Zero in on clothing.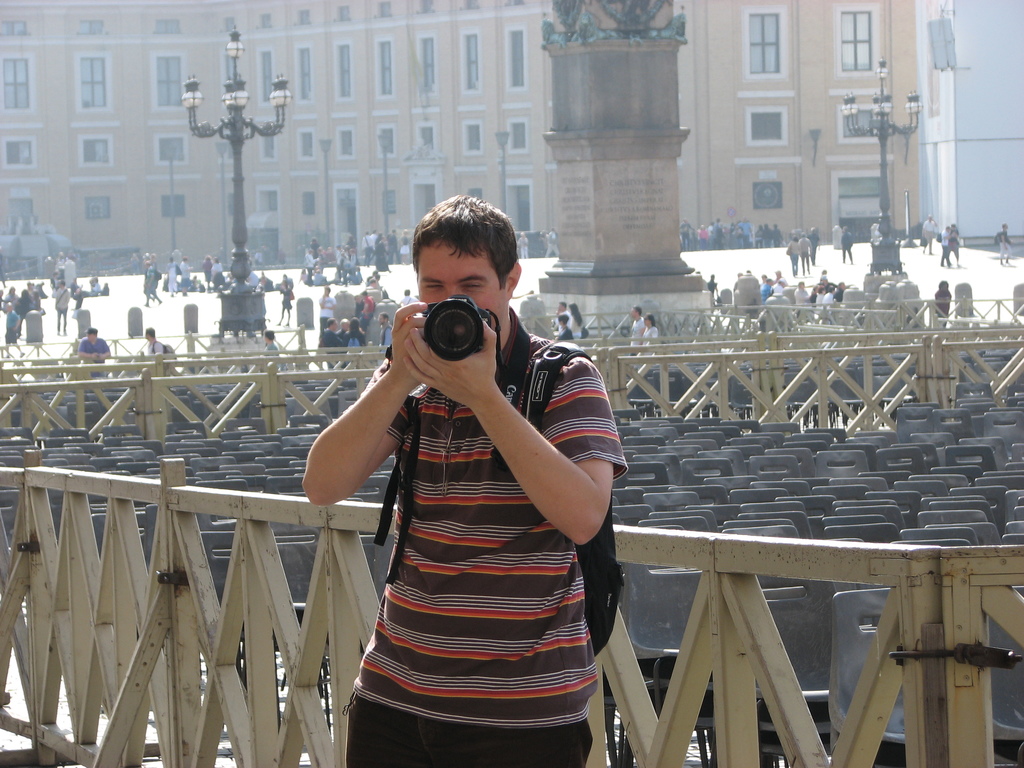
Zeroed in: [left=76, top=337, right=108, bottom=364].
